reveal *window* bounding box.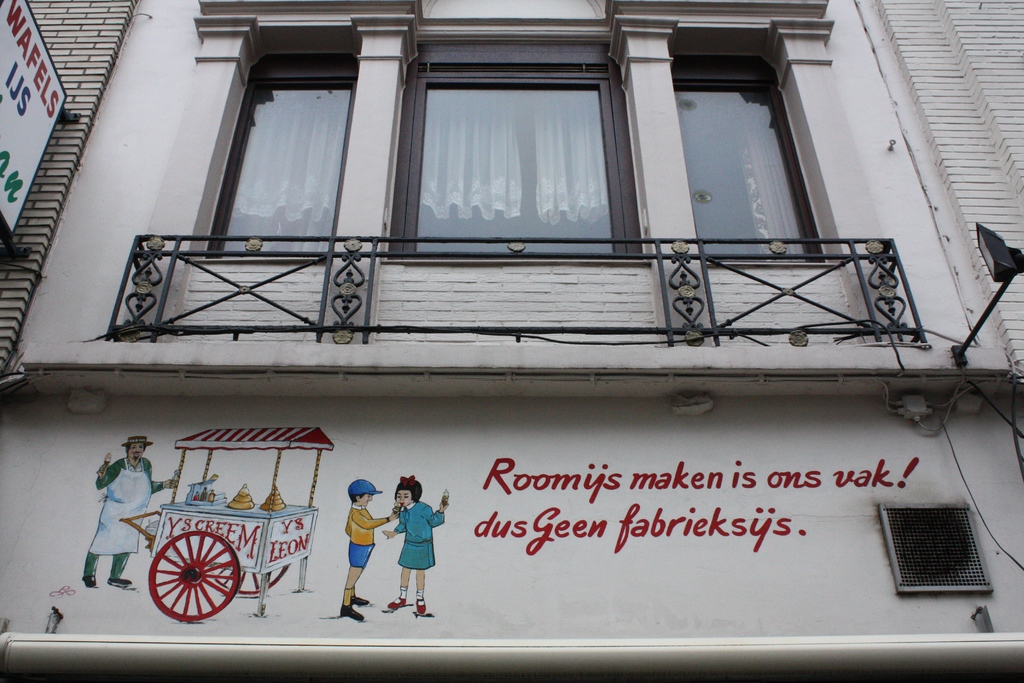
Revealed: crop(391, 40, 644, 267).
